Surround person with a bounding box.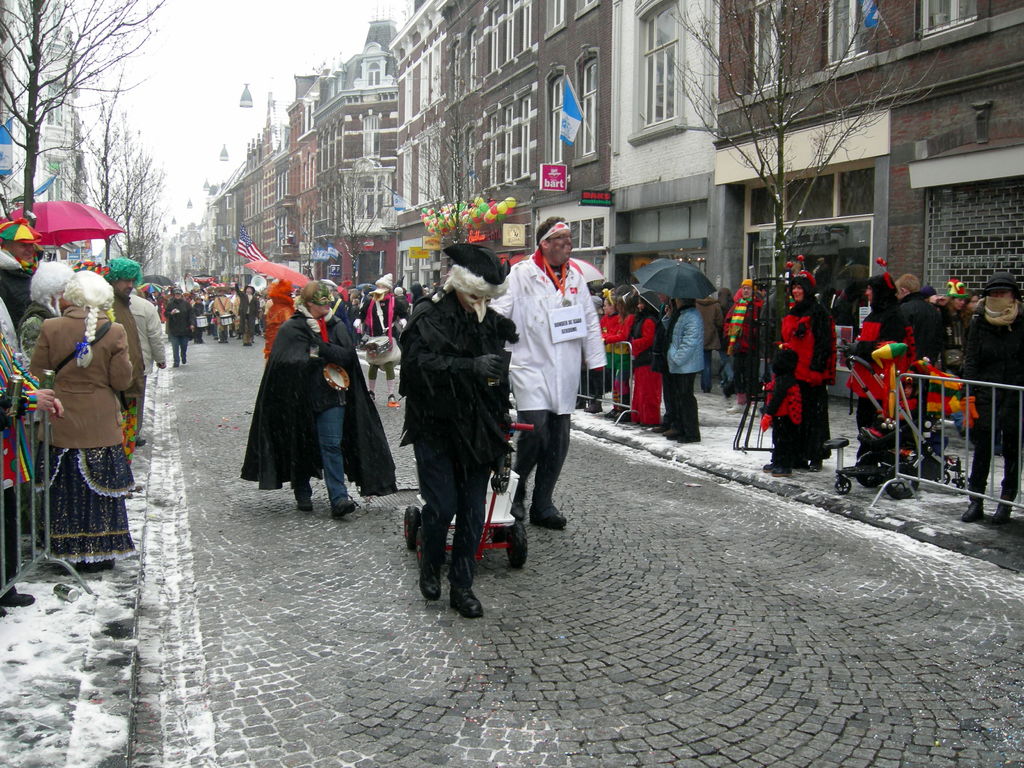
953,266,1023,523.
